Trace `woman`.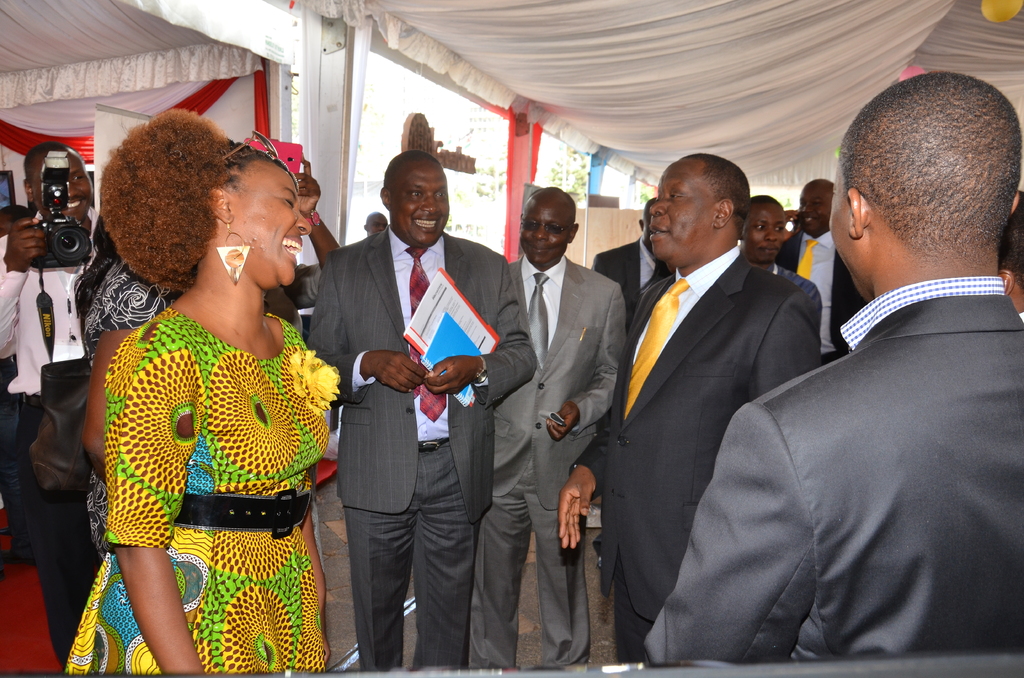
Traced to (57, 113, 349, 675).
